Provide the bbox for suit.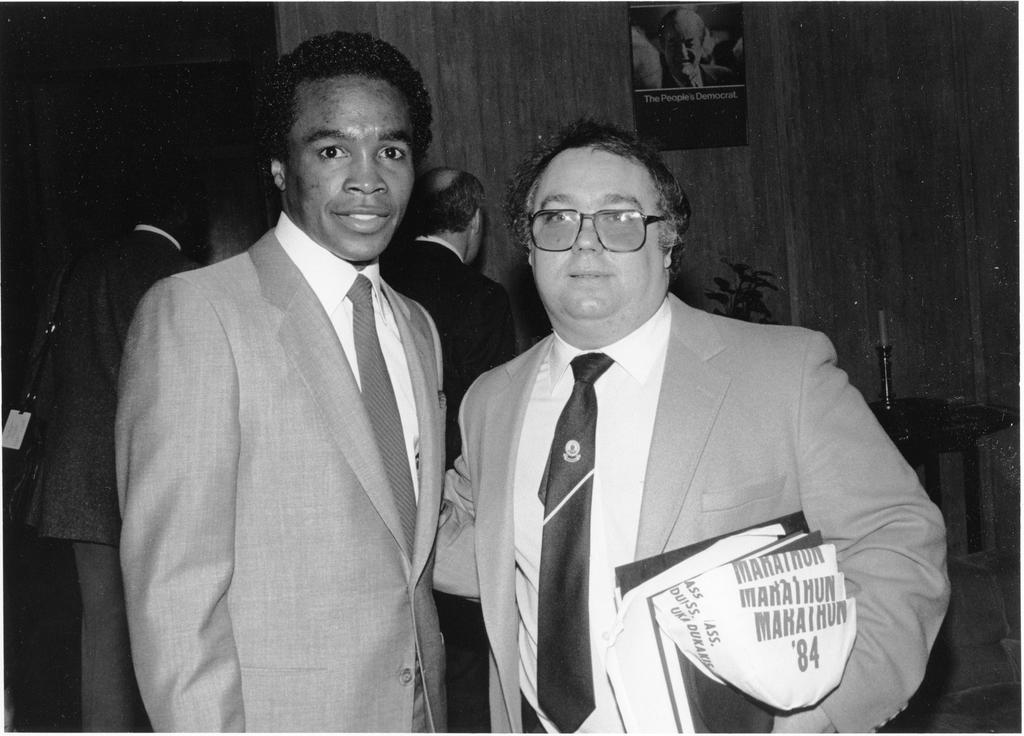
select_region(10, 230, 206, 735).
